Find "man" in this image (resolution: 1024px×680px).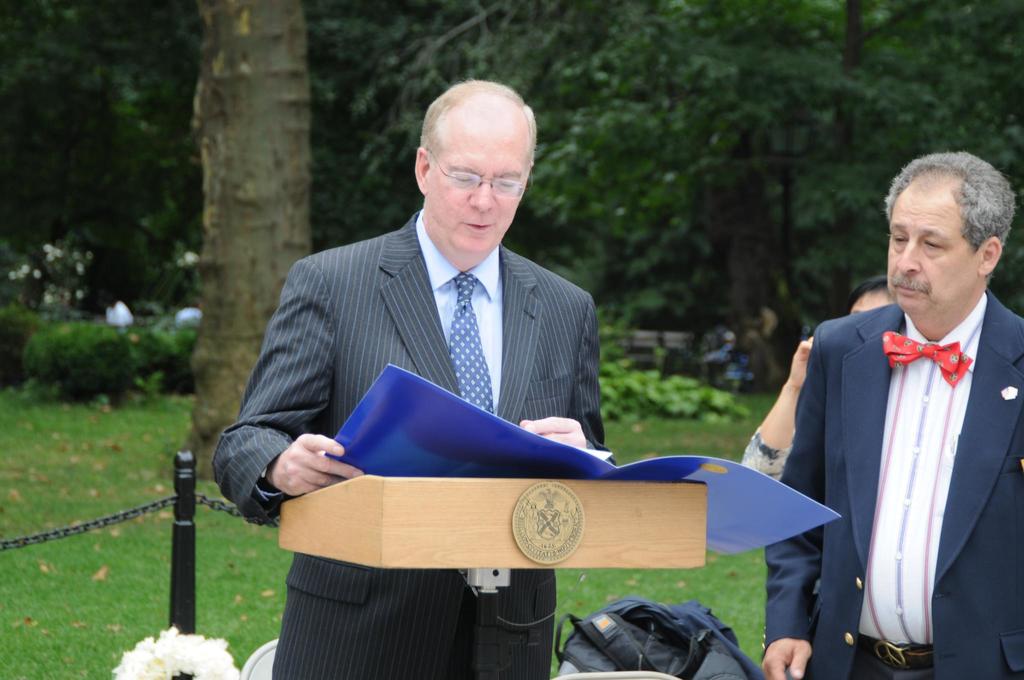
207 74 617 679.
